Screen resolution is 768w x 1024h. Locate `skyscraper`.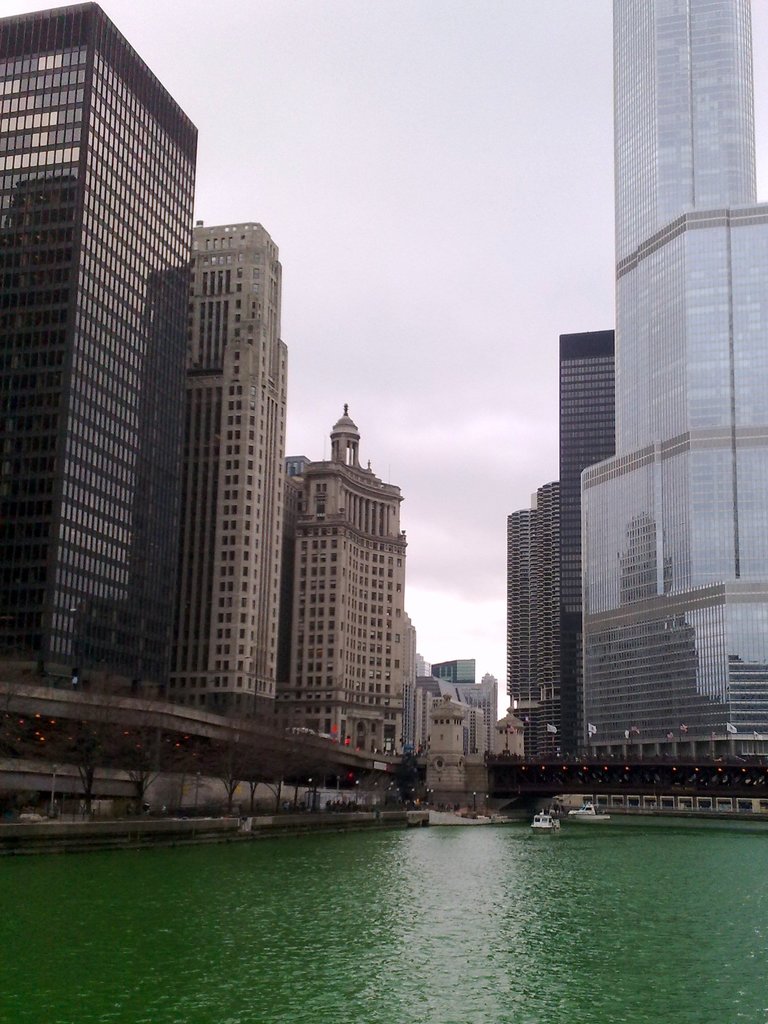
{"left": 193, "top": 216, "right": 296, "bottom": 714}.
